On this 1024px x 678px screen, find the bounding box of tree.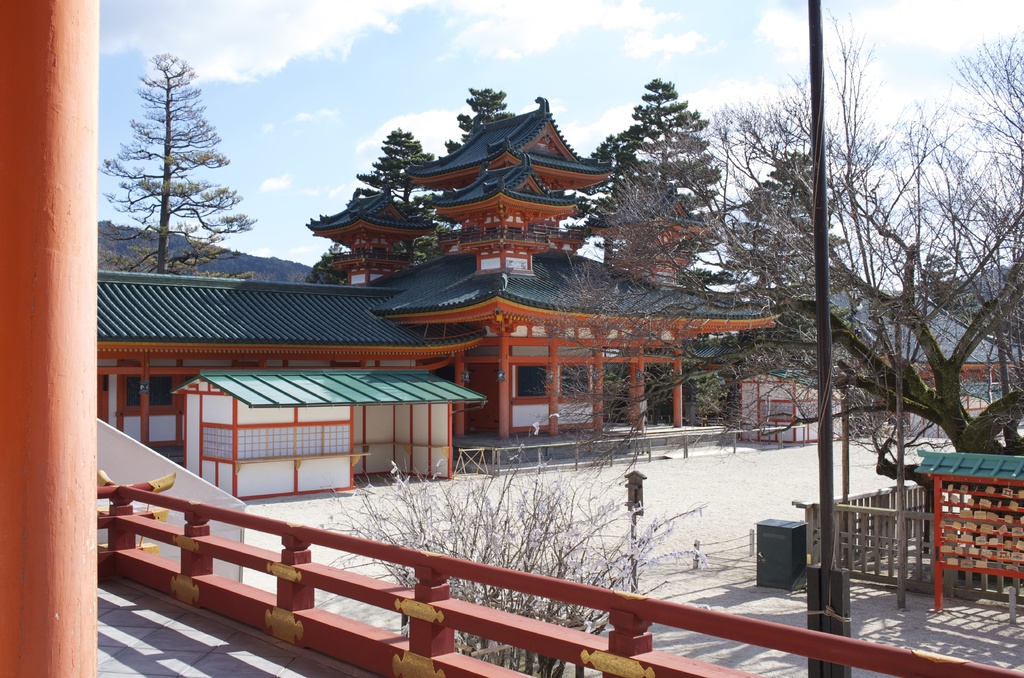
Bounding box: (x1=440, y1=79, x2=524, y2=145).
